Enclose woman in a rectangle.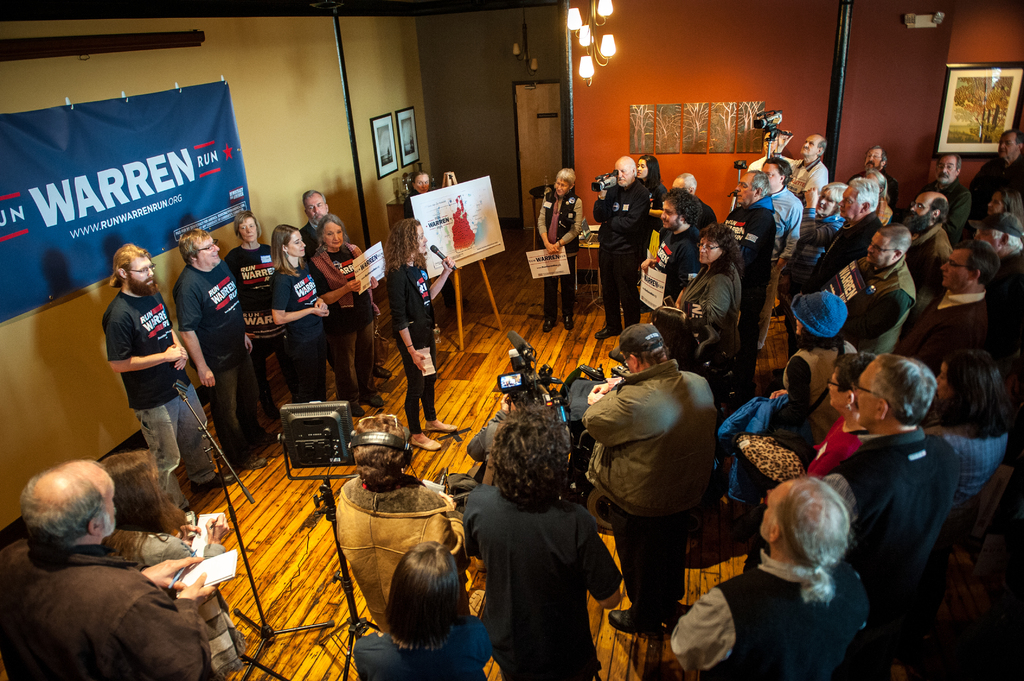
<box>803,352,876,482</box>.
